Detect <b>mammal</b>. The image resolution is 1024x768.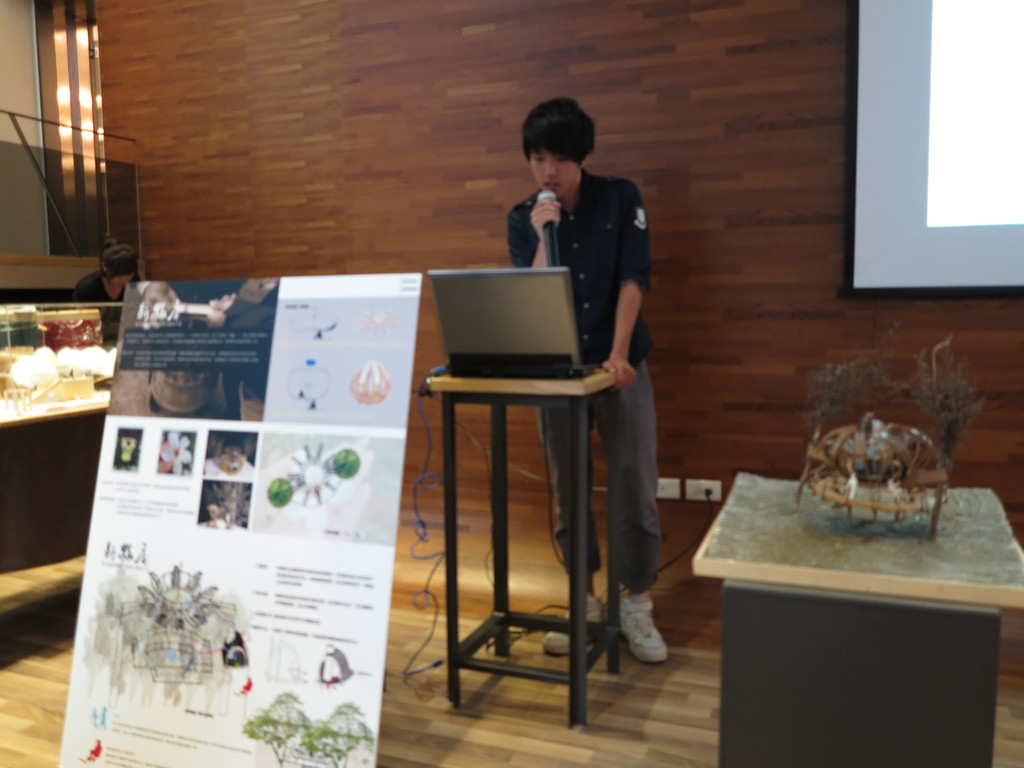
locate(67, 232, 145, 298).
